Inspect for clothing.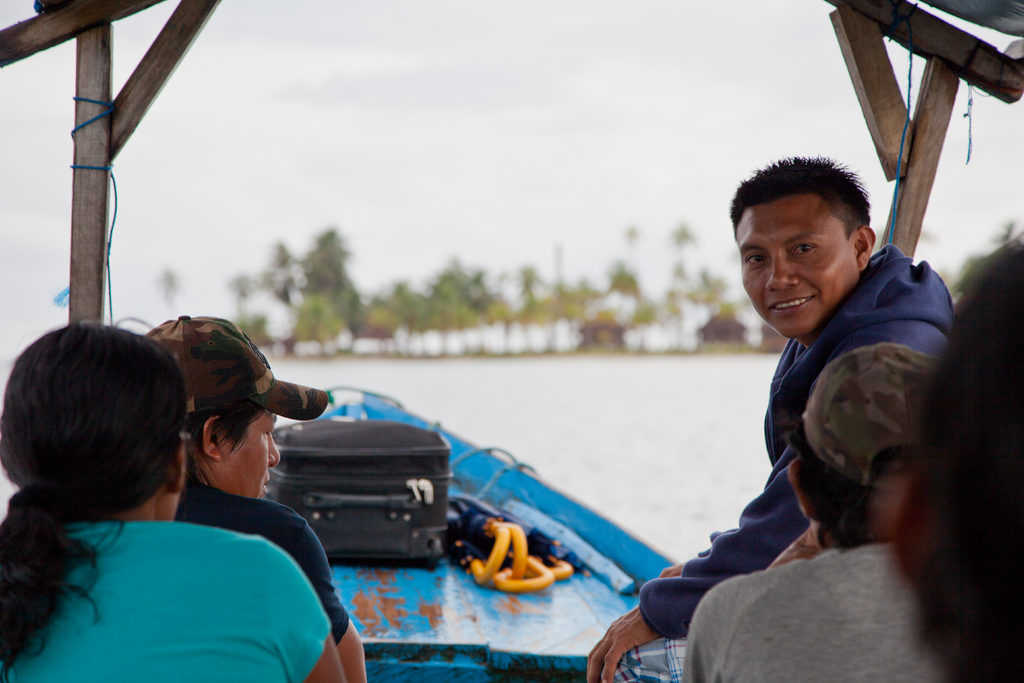
Inspection: detection(167, 493, 365, 682).
